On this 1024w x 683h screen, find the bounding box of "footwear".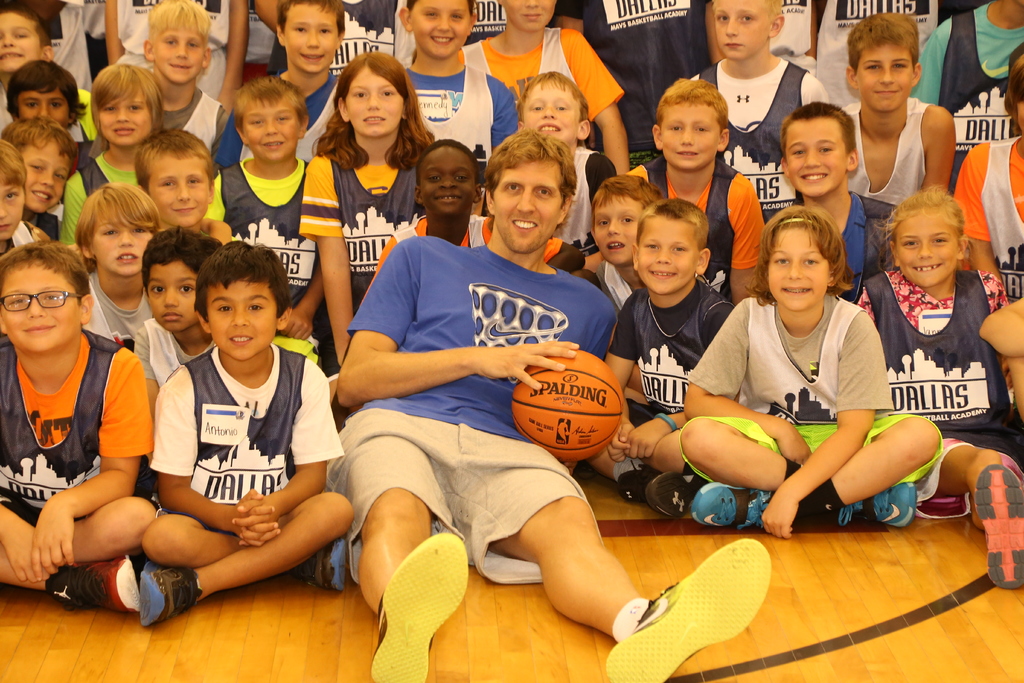
Bounding box: bbox=(342, 535, 468, 682).
